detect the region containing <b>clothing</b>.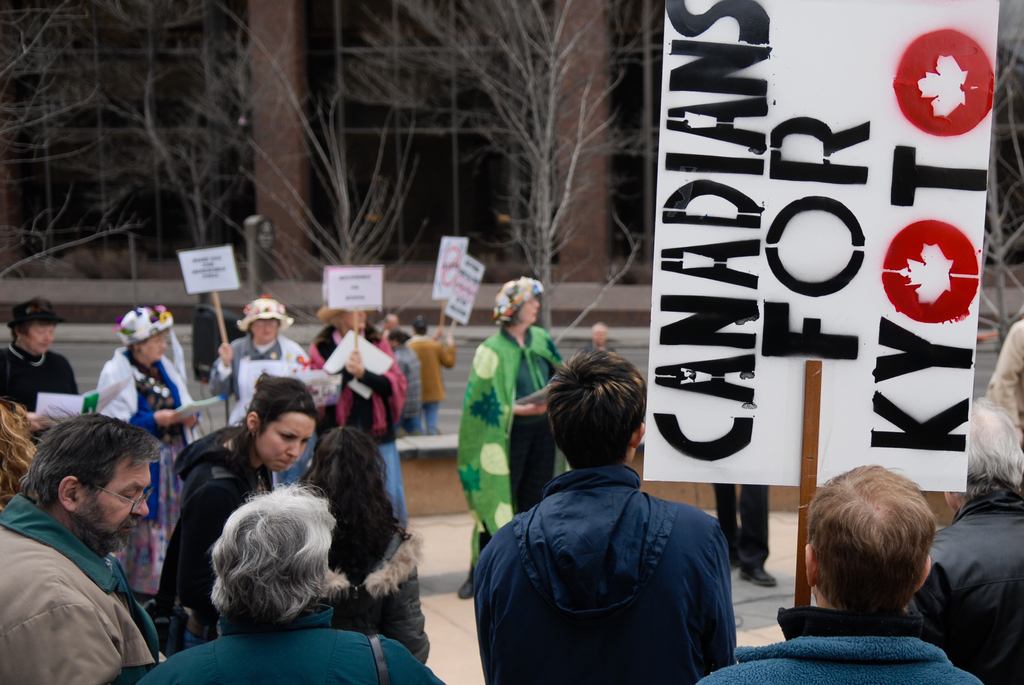
<region>469, 460, 743, 684</region>.
